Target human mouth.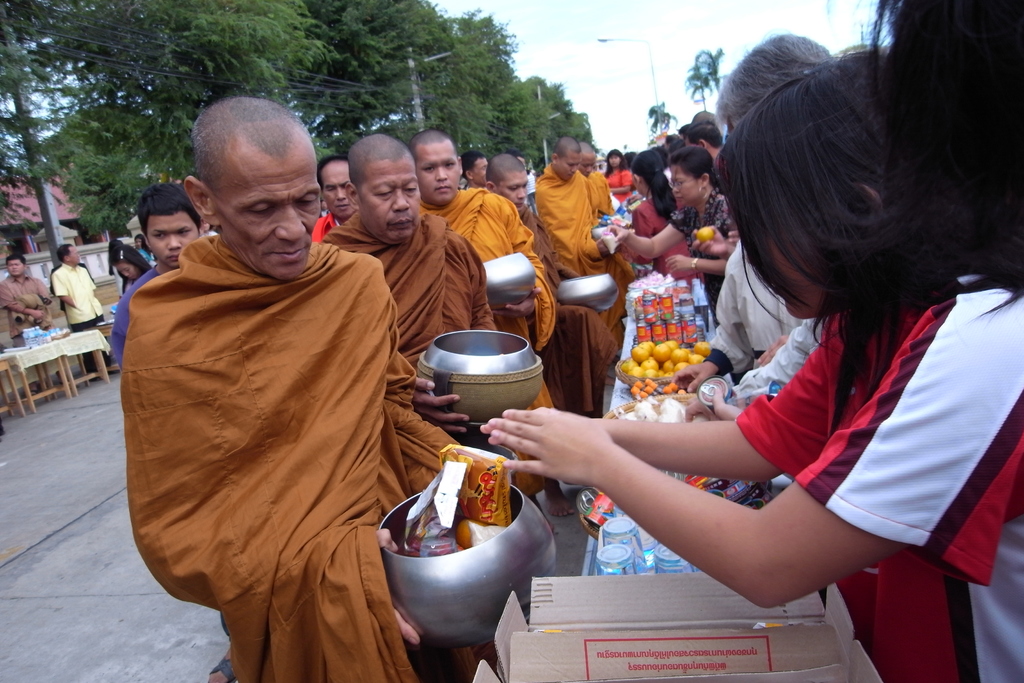
Target region: <box>273,247,308,263</box>.
